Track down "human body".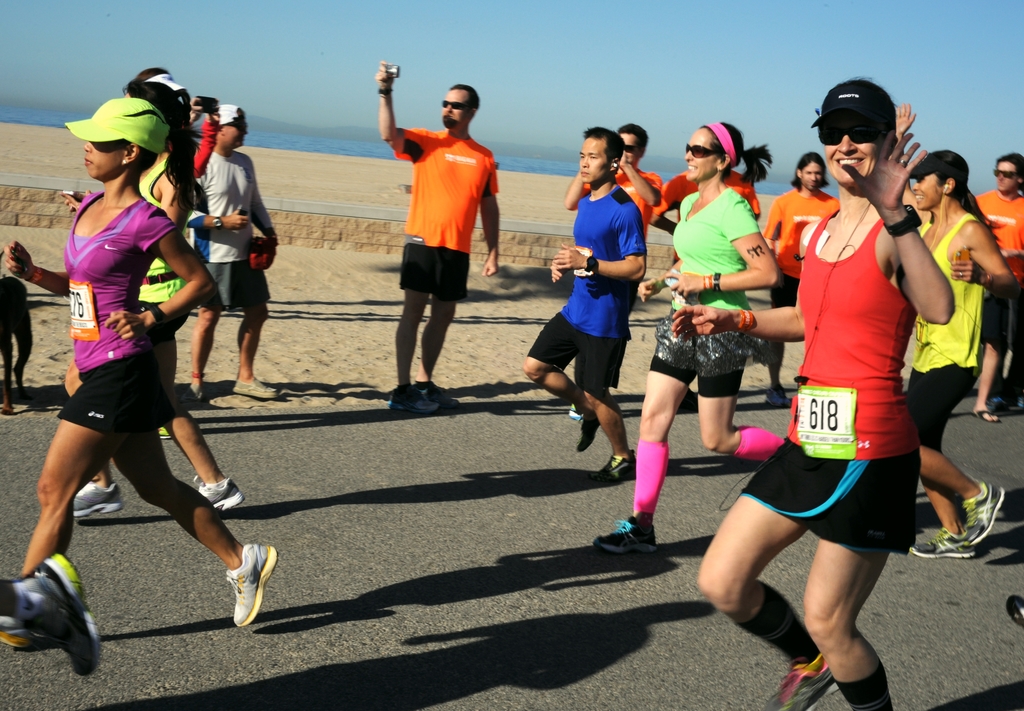
Tracked to (x1=192, y1=107, x2=288, y2=410).
